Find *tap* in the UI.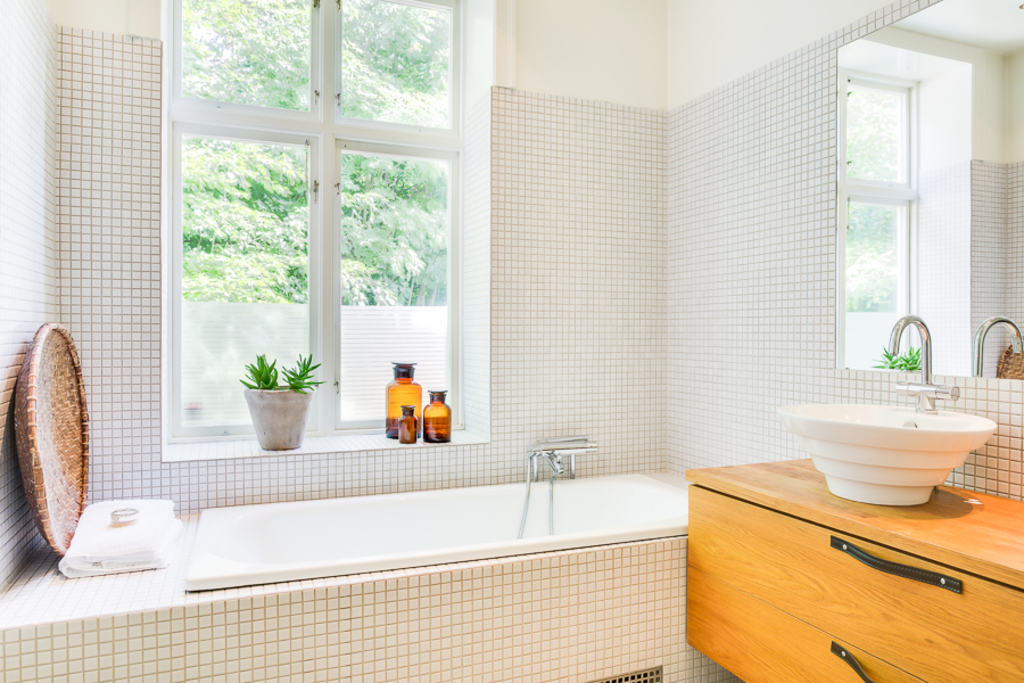
UI element at 520/431/600/484.
